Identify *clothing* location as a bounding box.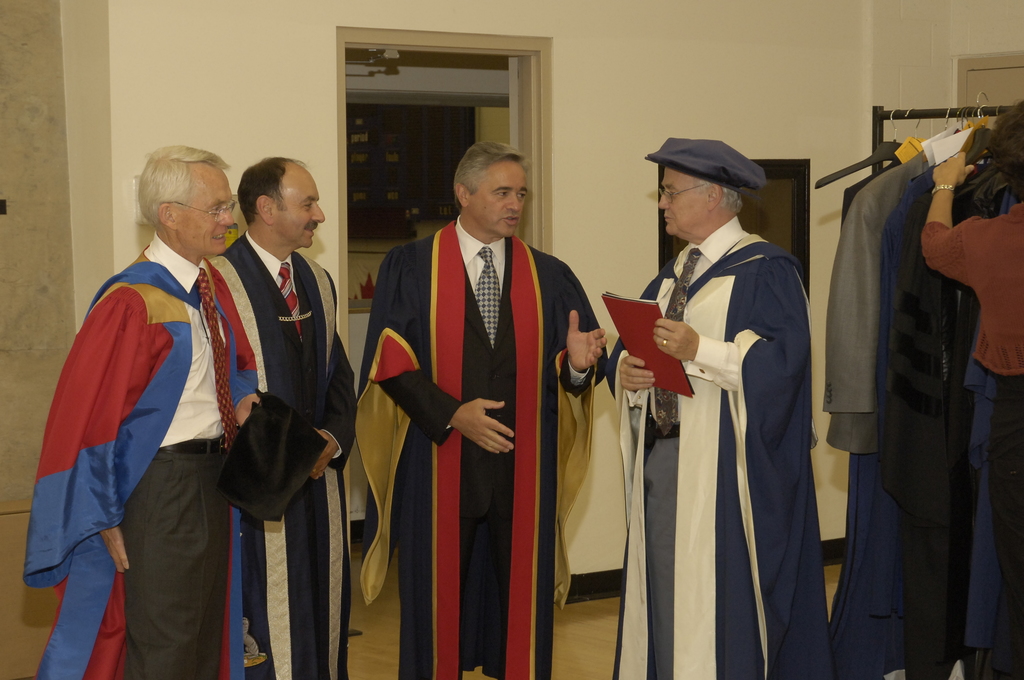
bbox(611, 215, 838, 679).
